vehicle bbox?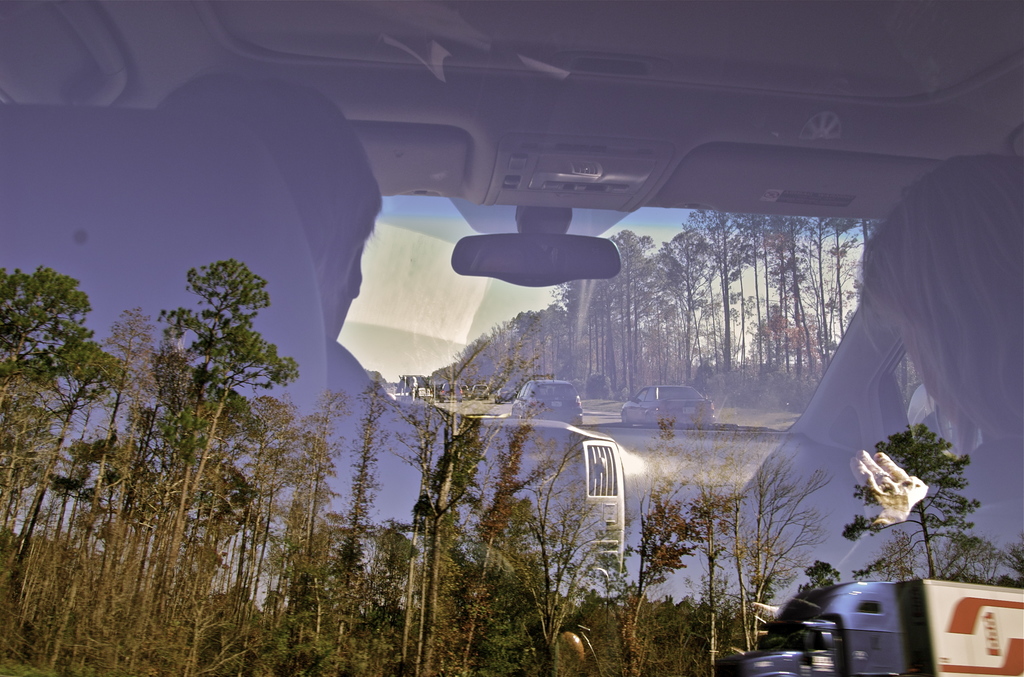
box(618, 384, 723, 418)
